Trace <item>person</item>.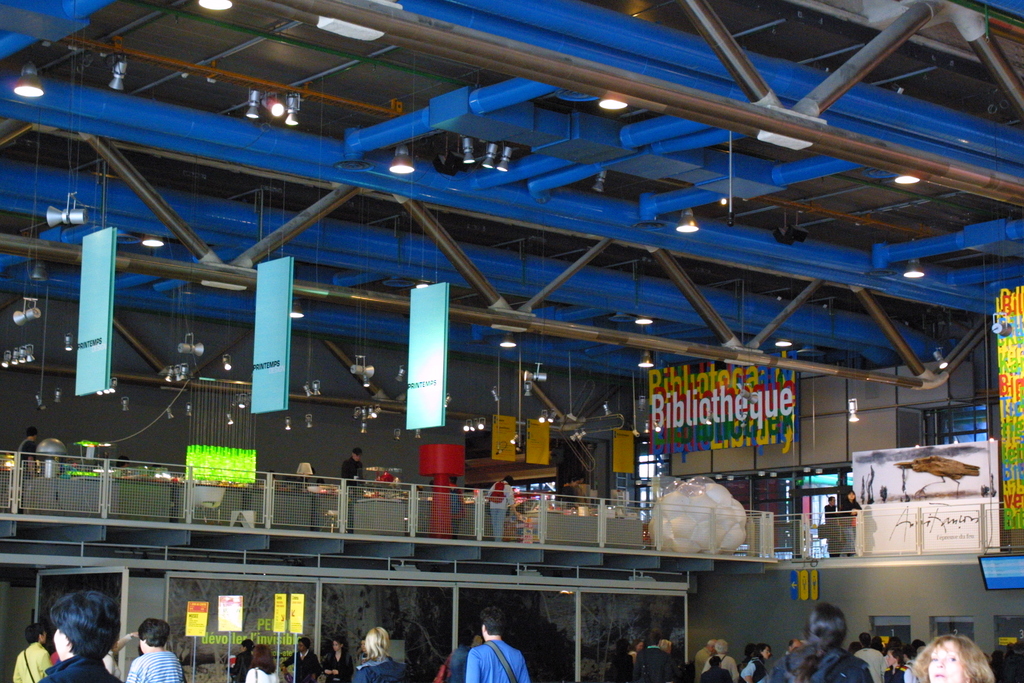
Traced to (823,495,843,559).
